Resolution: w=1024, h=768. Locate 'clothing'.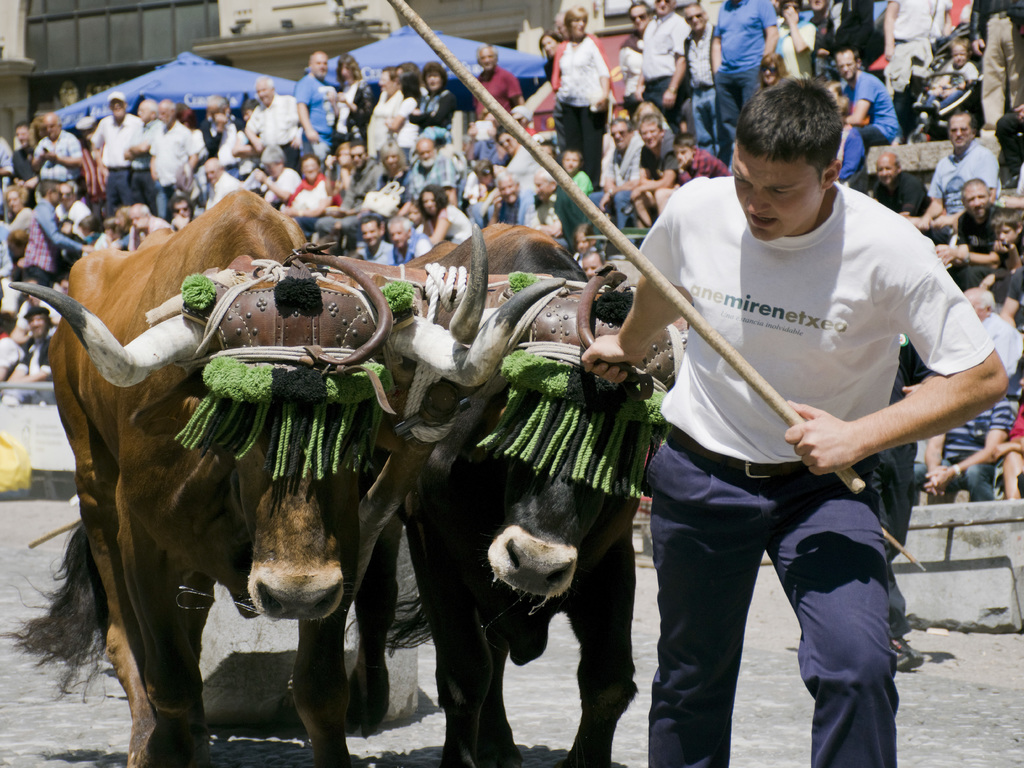
[614,144,960,688].
